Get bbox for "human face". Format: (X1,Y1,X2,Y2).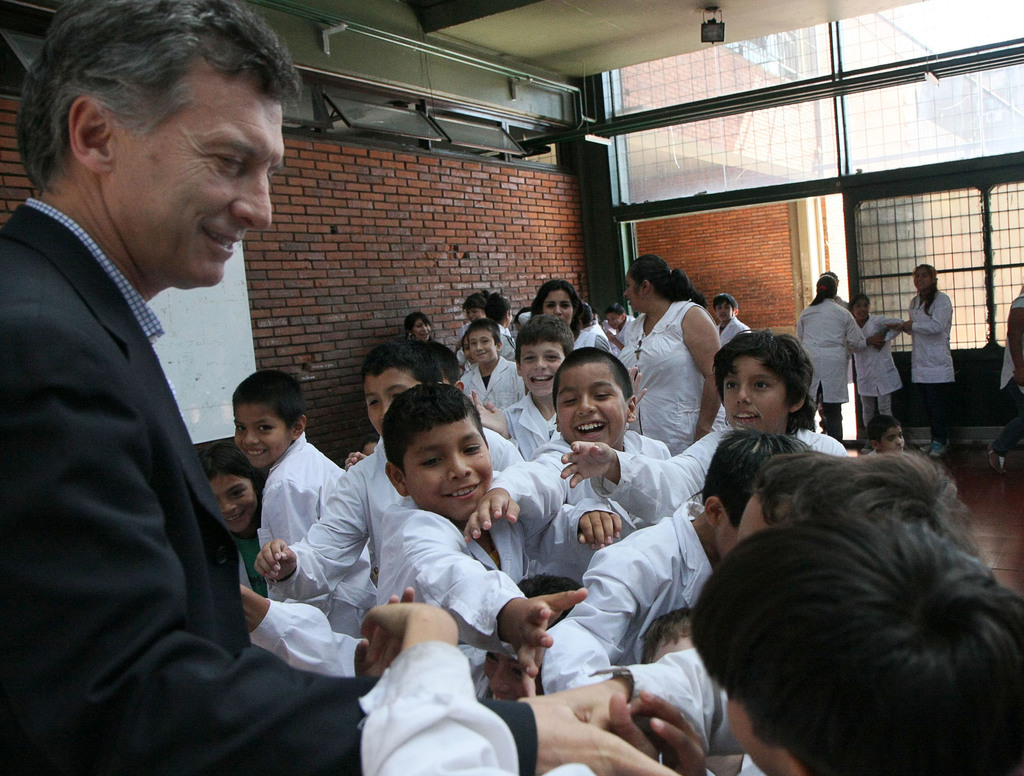
(369,373,415,428).
